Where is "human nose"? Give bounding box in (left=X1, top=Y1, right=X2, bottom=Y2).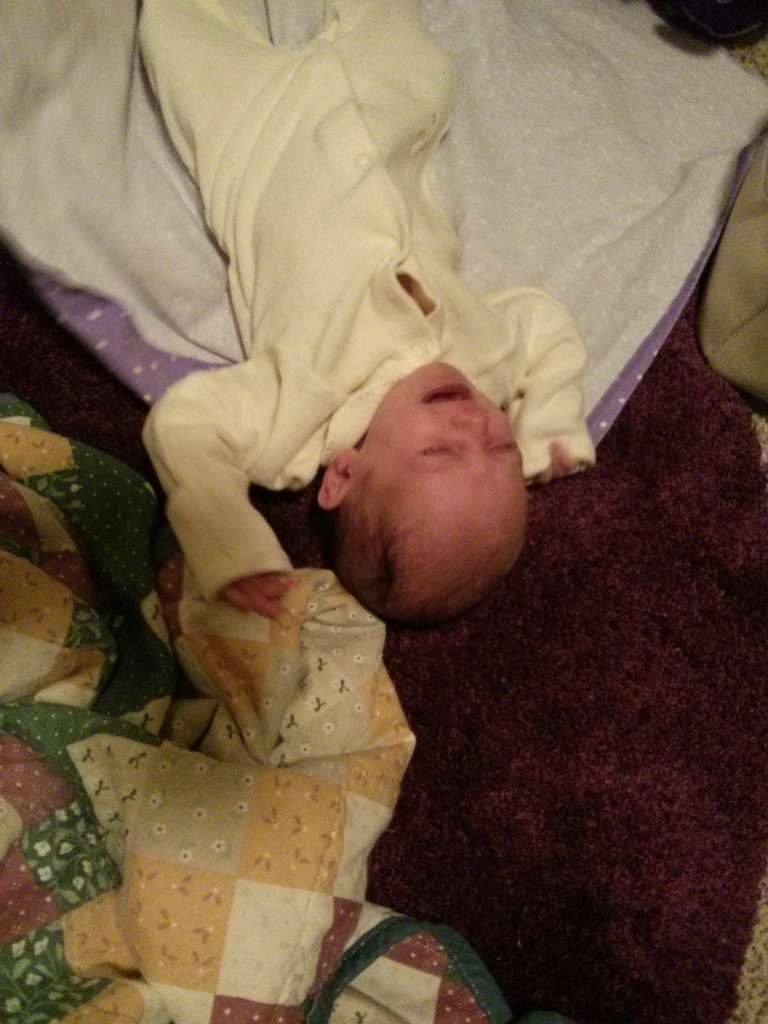
(left=451, top=407, right=486, bottom=447).
